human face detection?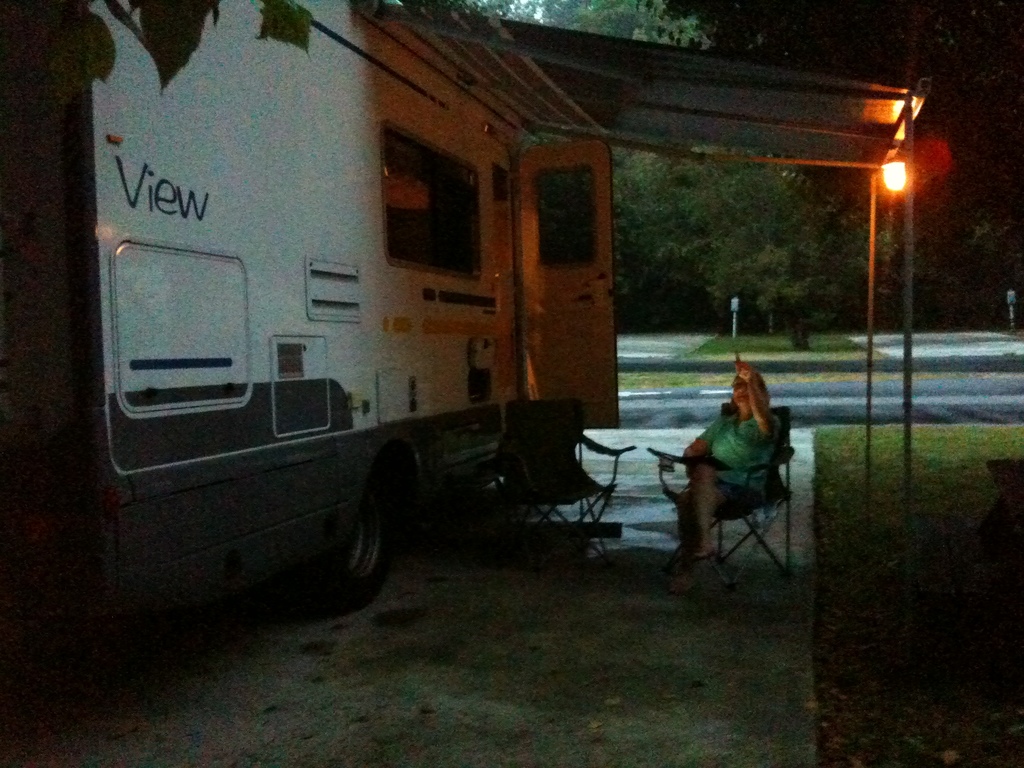
pyautogui.locateOnScreen(732, 373, 762, 407)
